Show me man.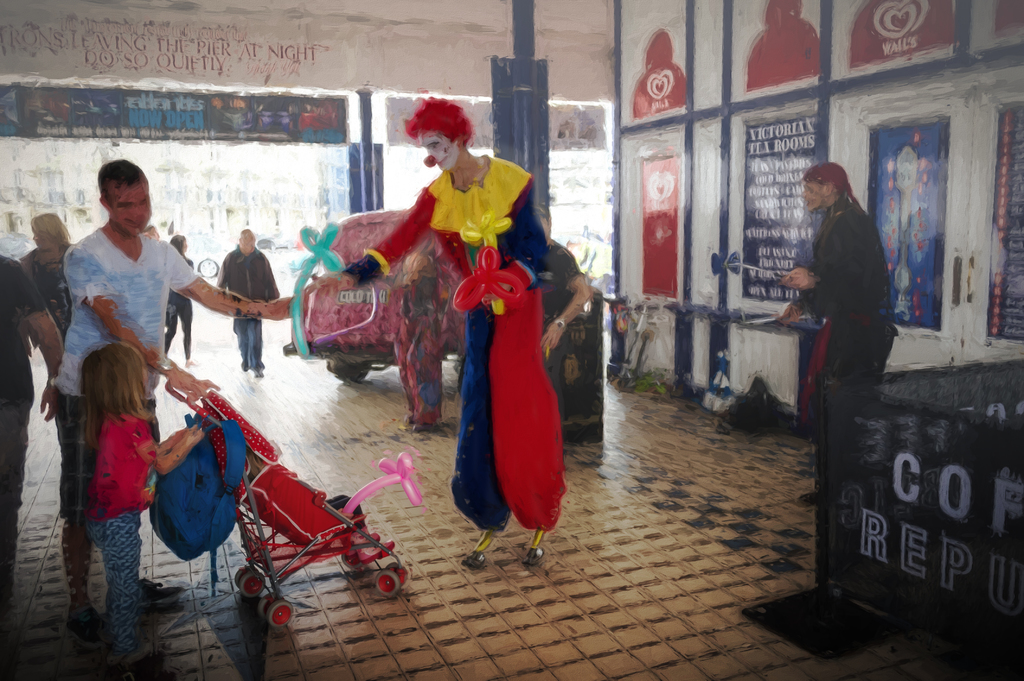
man is here: rect(313, 93, 569, 565).
